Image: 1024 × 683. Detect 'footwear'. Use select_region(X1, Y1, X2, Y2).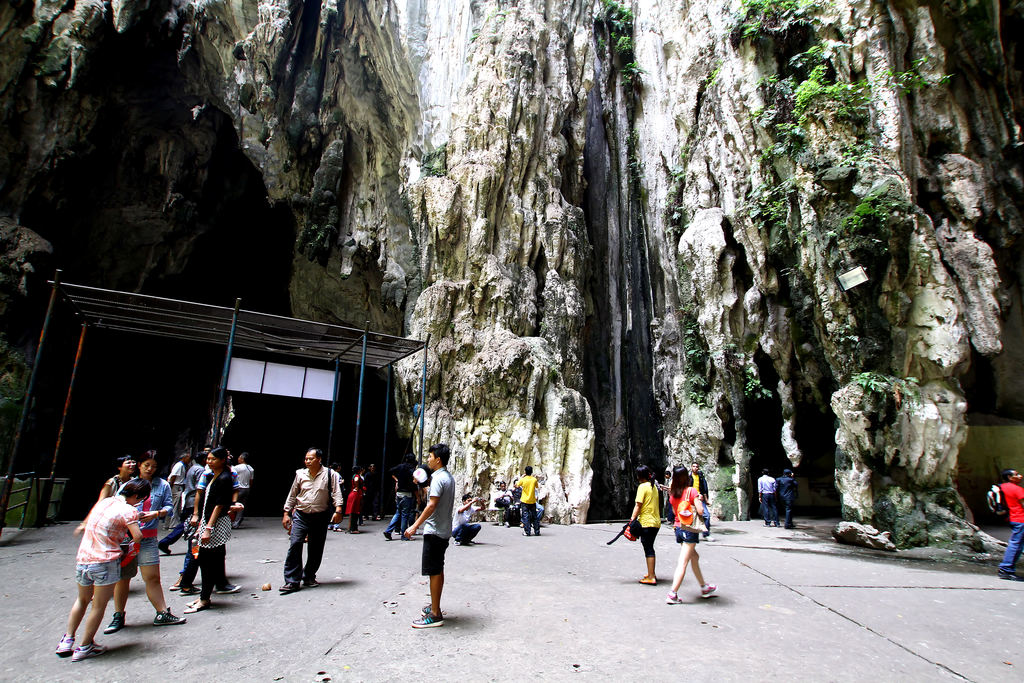
select_region(184, 598, 209, 614).
